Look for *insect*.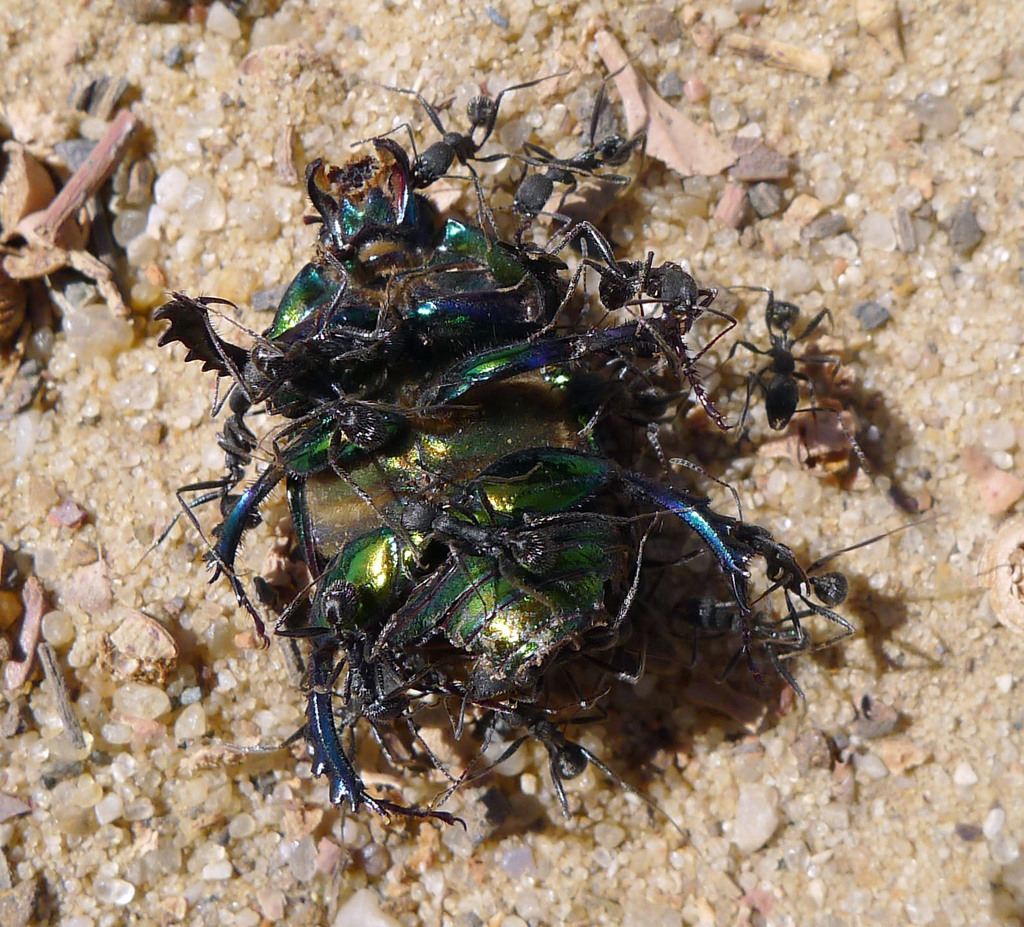
Found: region(443, 633, 712, 838).
